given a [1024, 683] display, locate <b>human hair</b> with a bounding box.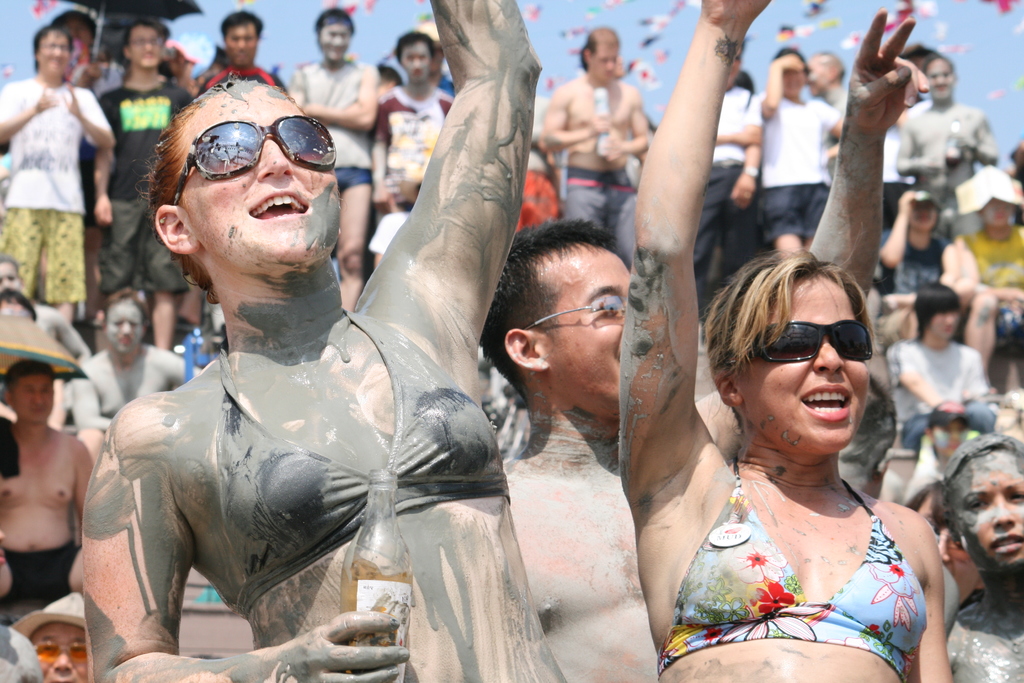
Located: region(477, 213, 618, 406).
